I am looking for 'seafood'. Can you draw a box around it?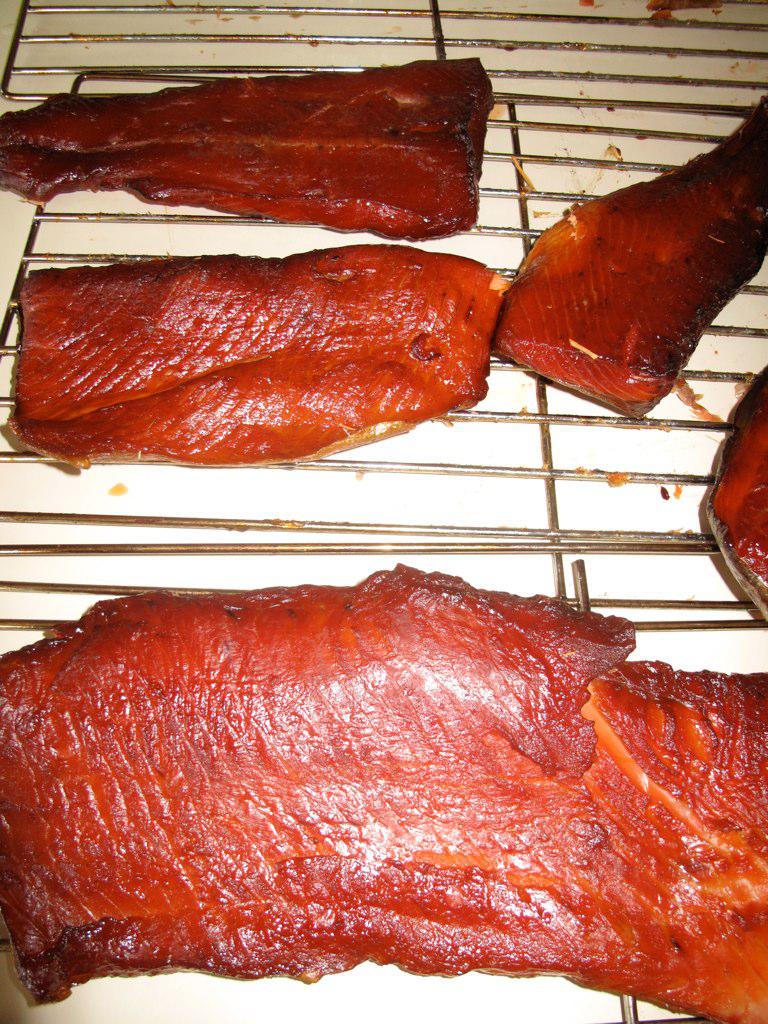
Sure, the bounding box is Rect(0, 551, 767, 1023).
